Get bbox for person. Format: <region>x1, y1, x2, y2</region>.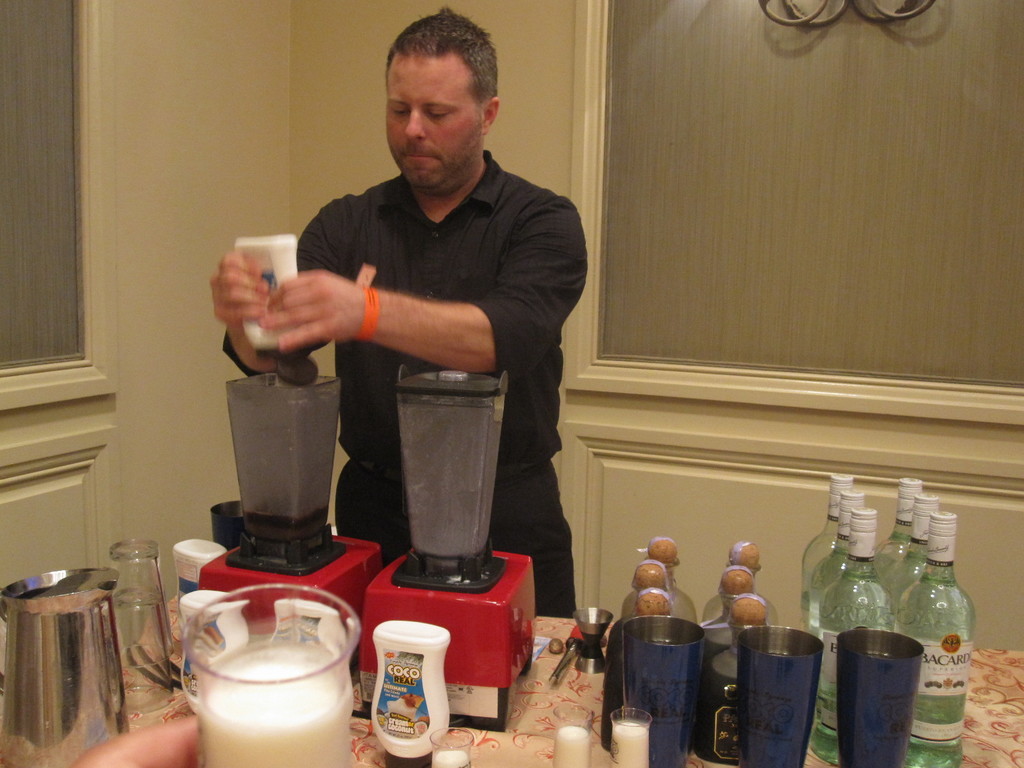
<region>227, 12, 597, 663</region>.
